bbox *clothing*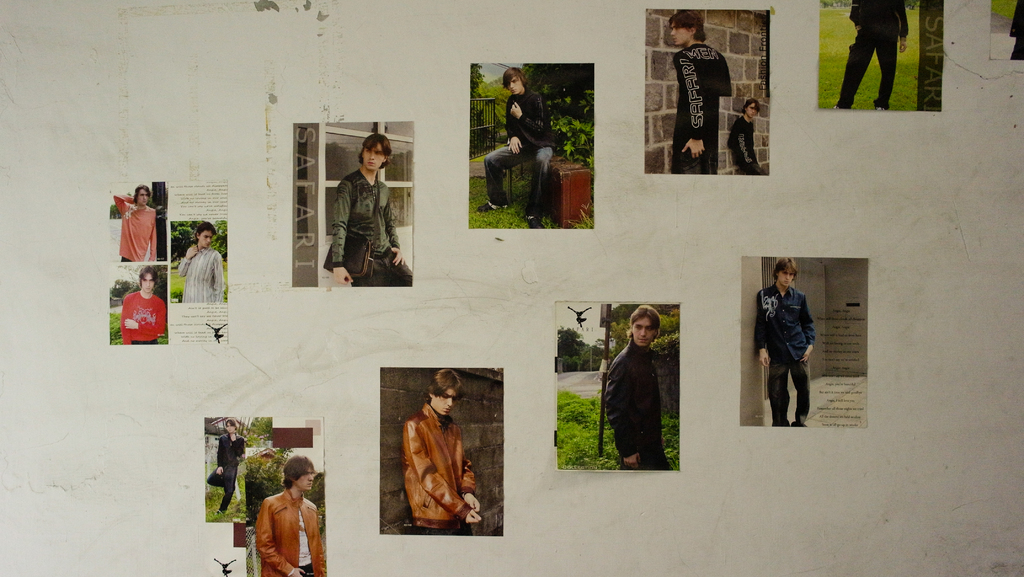
118,197,156,261
